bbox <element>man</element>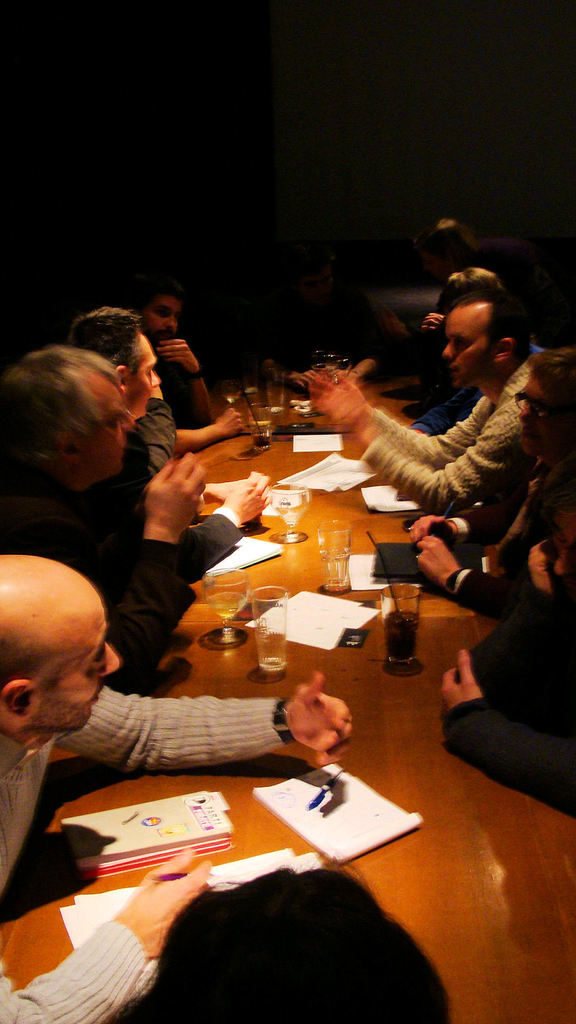
{"x1": 0, "y1": 547, "x2": 356, "y2": 1023}
